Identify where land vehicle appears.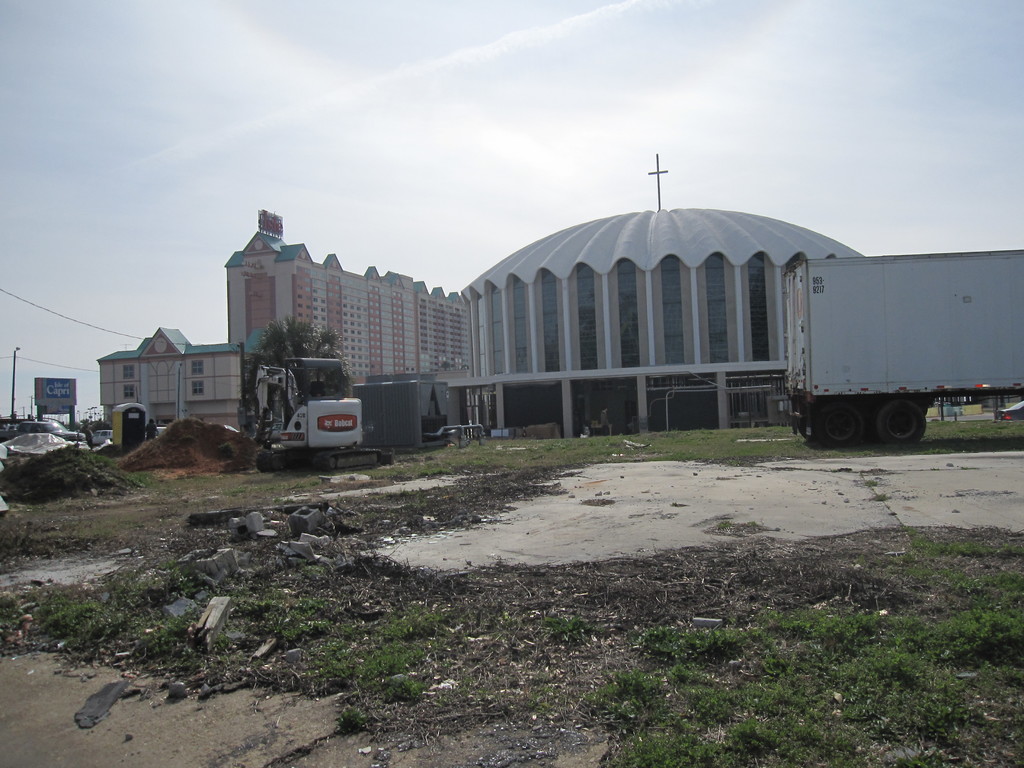
Appears at box=[764, 253, 1000, 448].
